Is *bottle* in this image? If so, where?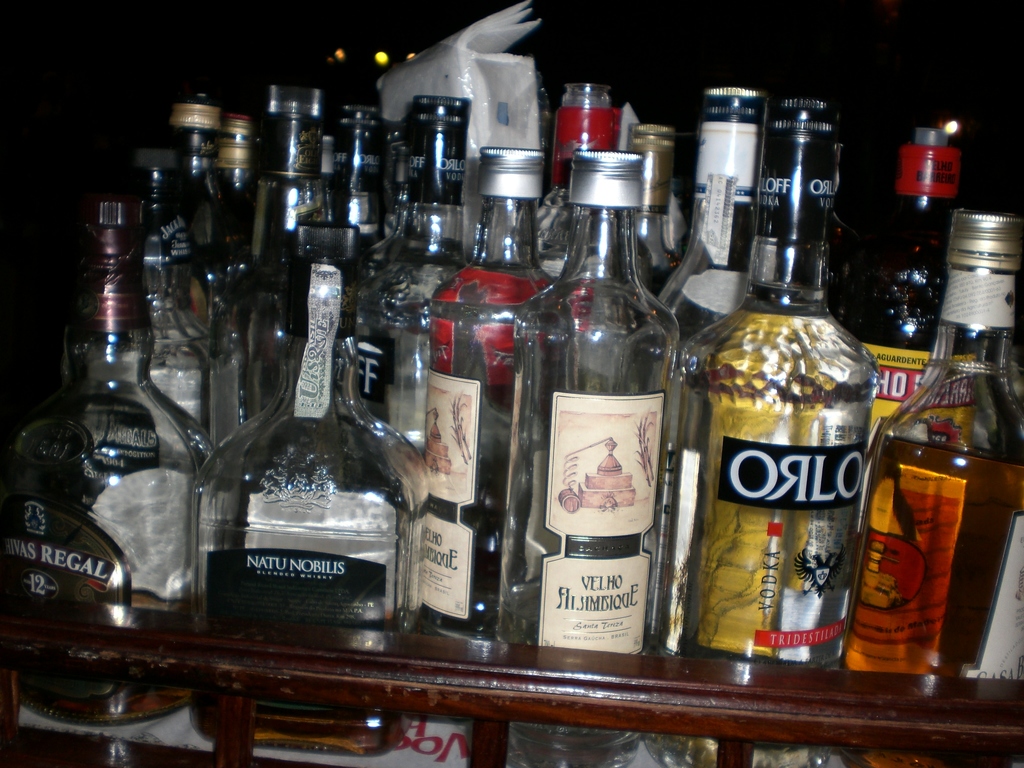
Yes, at (x1=652, y1=104, x2=767, y2=651).
